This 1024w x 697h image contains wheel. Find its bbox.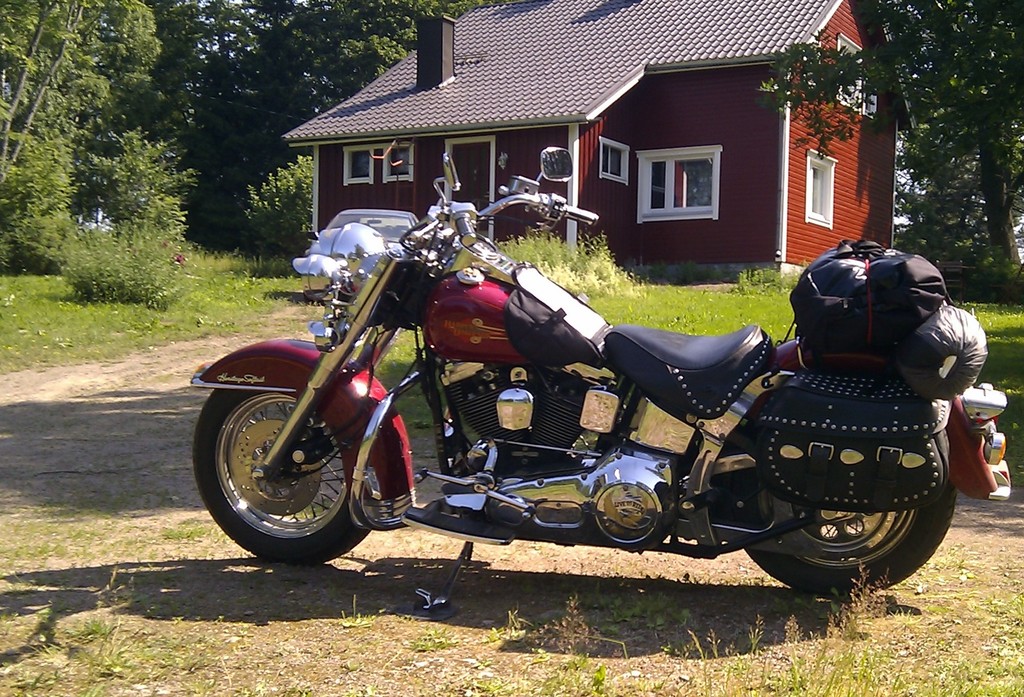
{"left": 198, "top": 376, "right": 376, "bottom": 554}.
